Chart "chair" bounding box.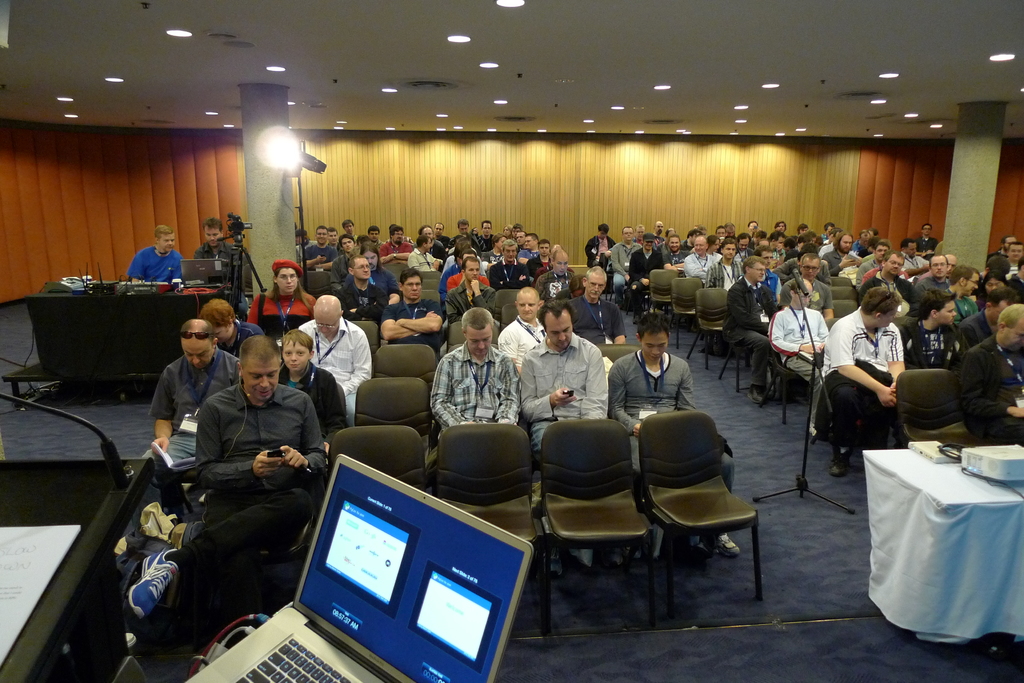
Charted: {"x1": 535, "y1": 416, "x2": 655, "y2": 643}.
